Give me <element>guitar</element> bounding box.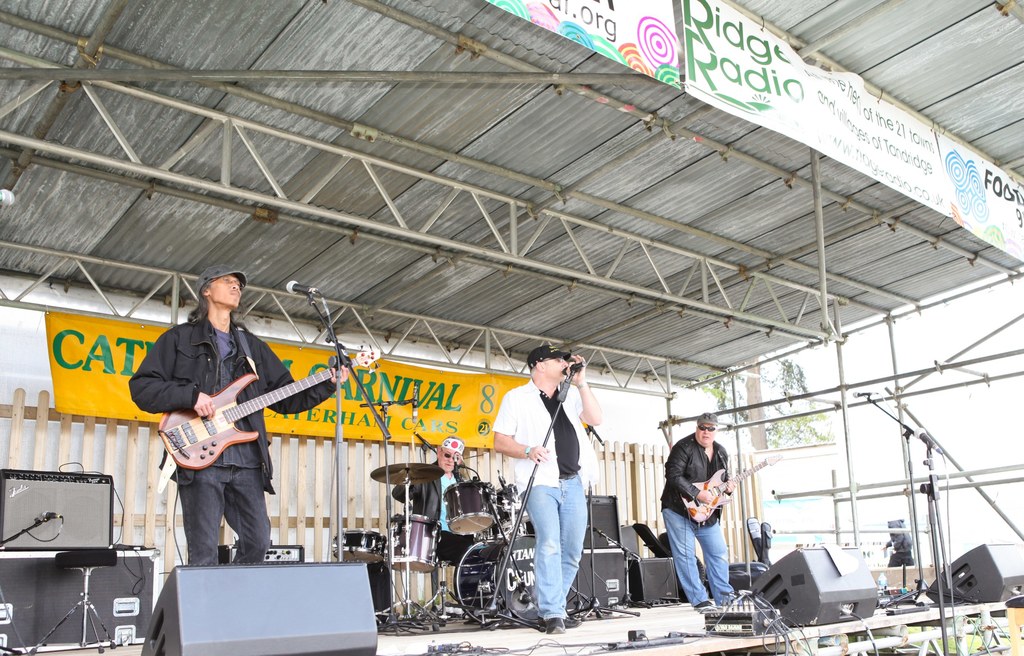
157,344,382,474.
